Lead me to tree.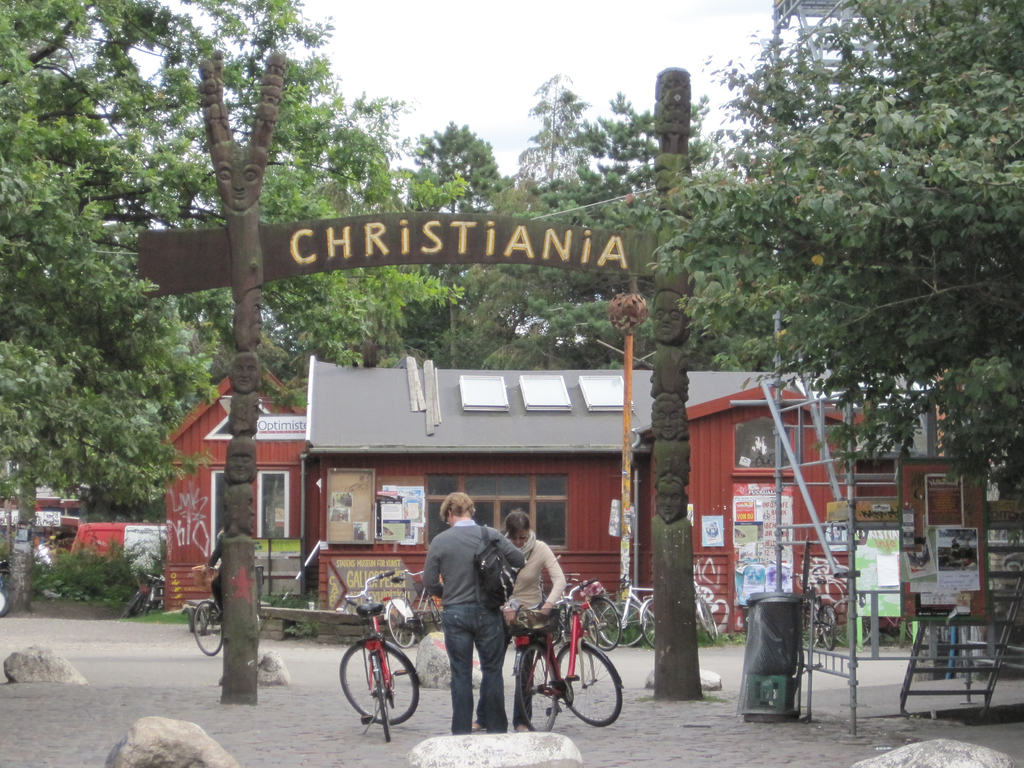
Lead to crop(394, 117, 512, 364).
